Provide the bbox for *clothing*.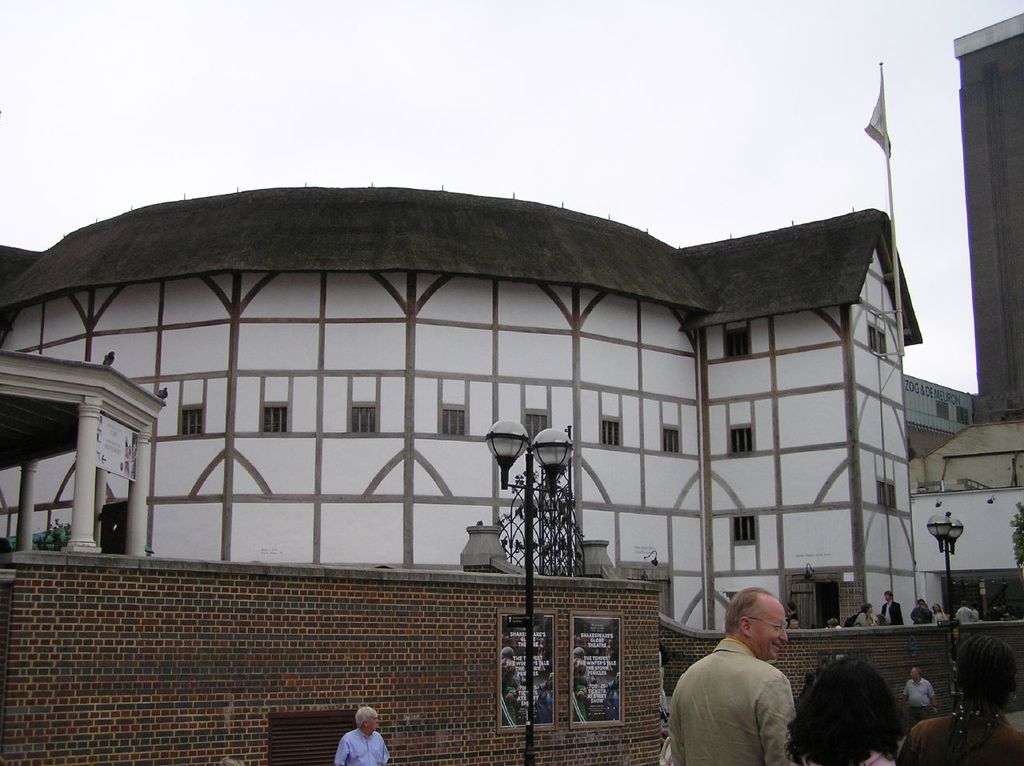
bbox=[907, 606, 931, 626].
